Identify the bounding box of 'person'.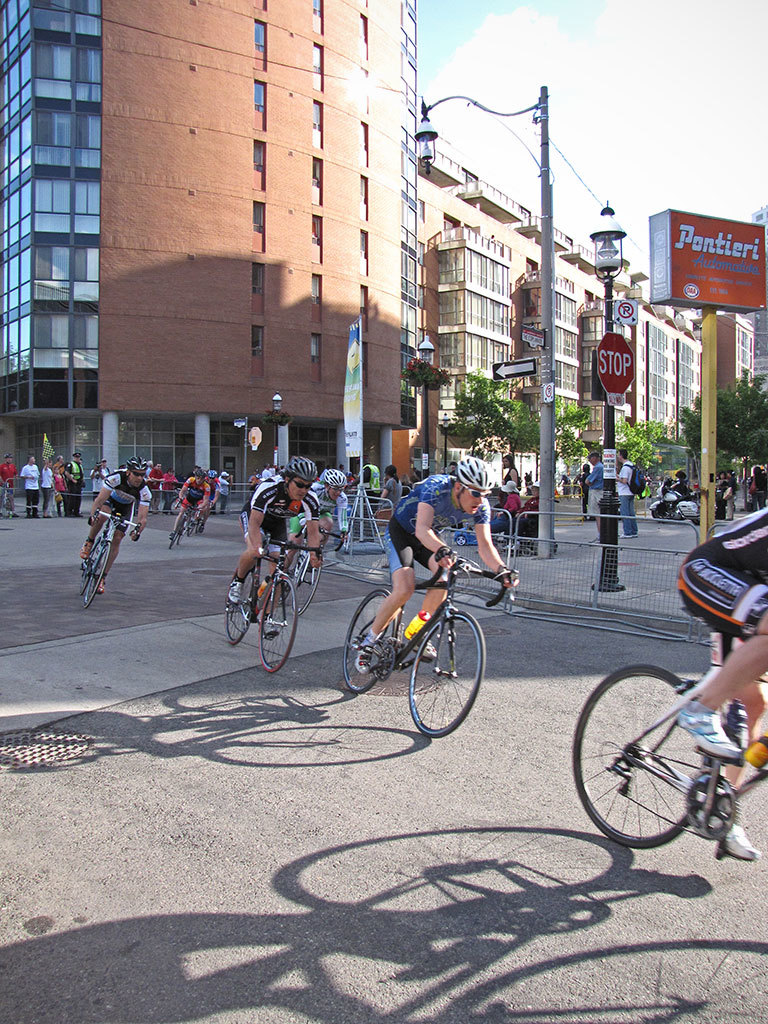
box=[27, 456, 37, 518].
